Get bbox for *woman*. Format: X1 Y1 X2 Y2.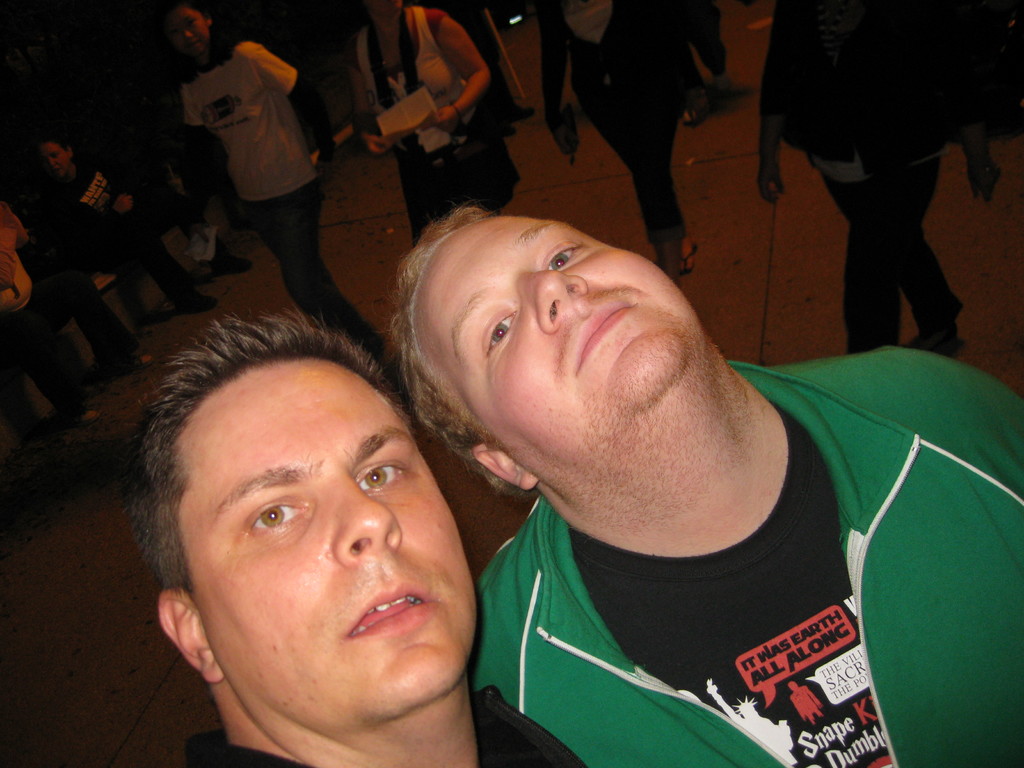
357 1 520 246.
